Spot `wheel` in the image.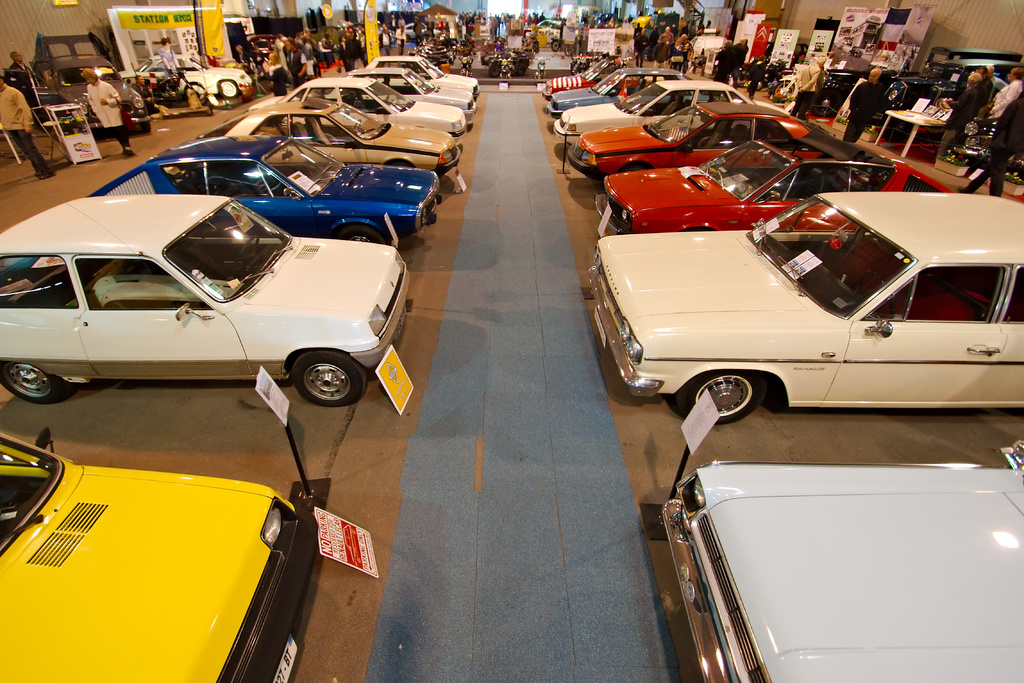
`wheel` found at detection(685, 374, 758, 422).
